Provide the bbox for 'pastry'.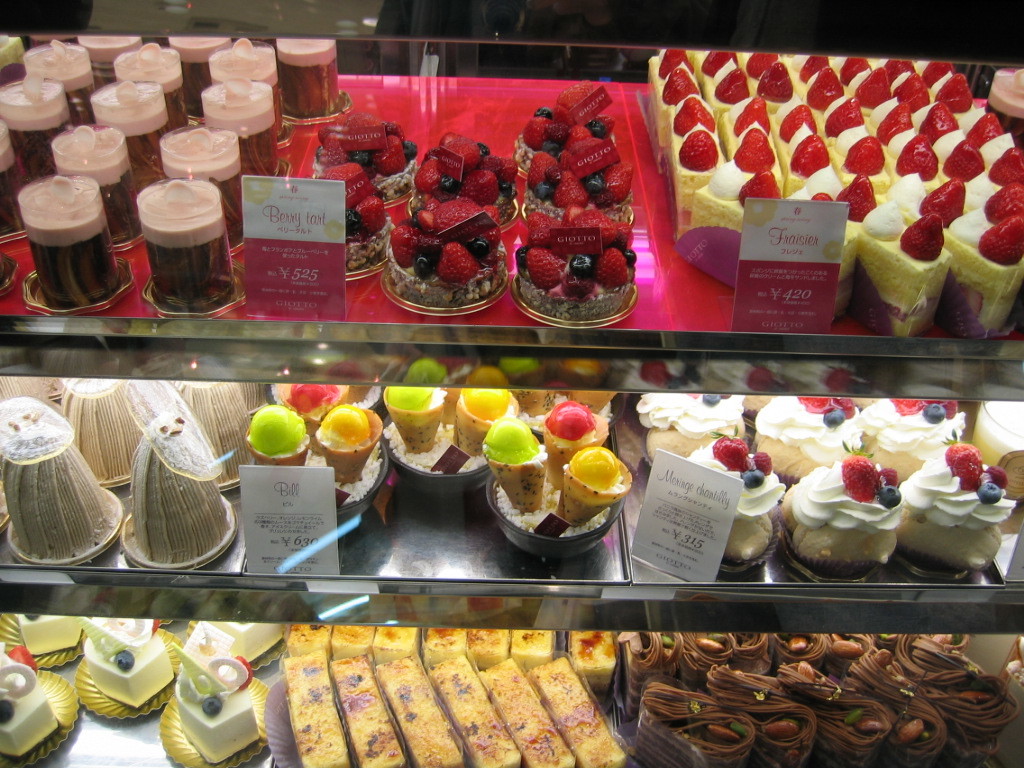
region(125, 430, 239, 568).
